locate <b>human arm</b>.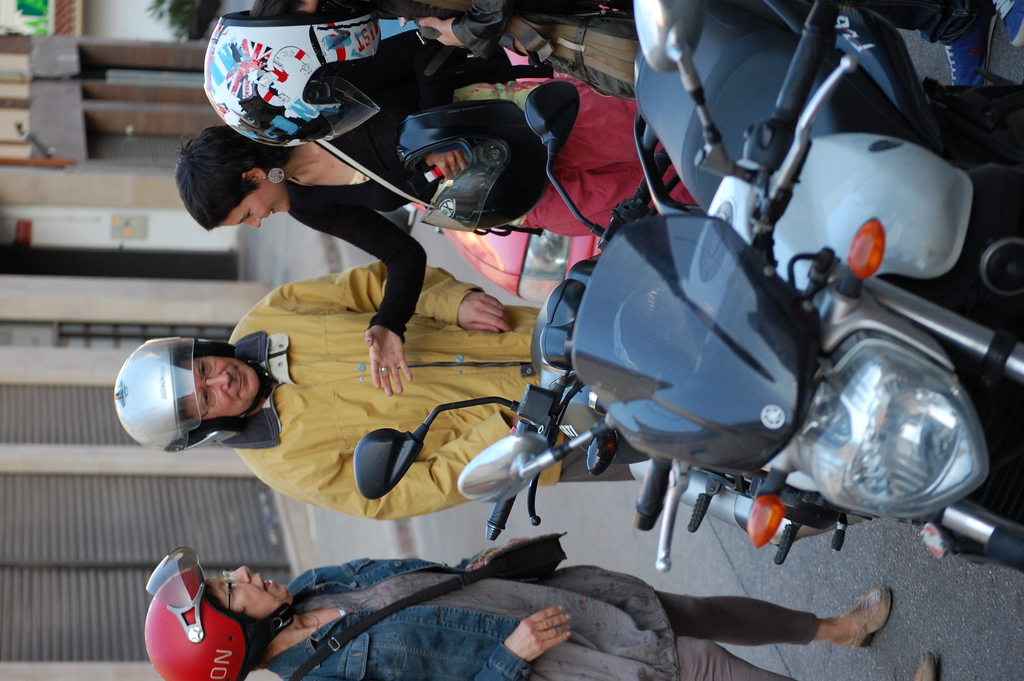
Bounding box: {"x1": 304, "y1": 26, "x2": 483, "y2": 179}.
